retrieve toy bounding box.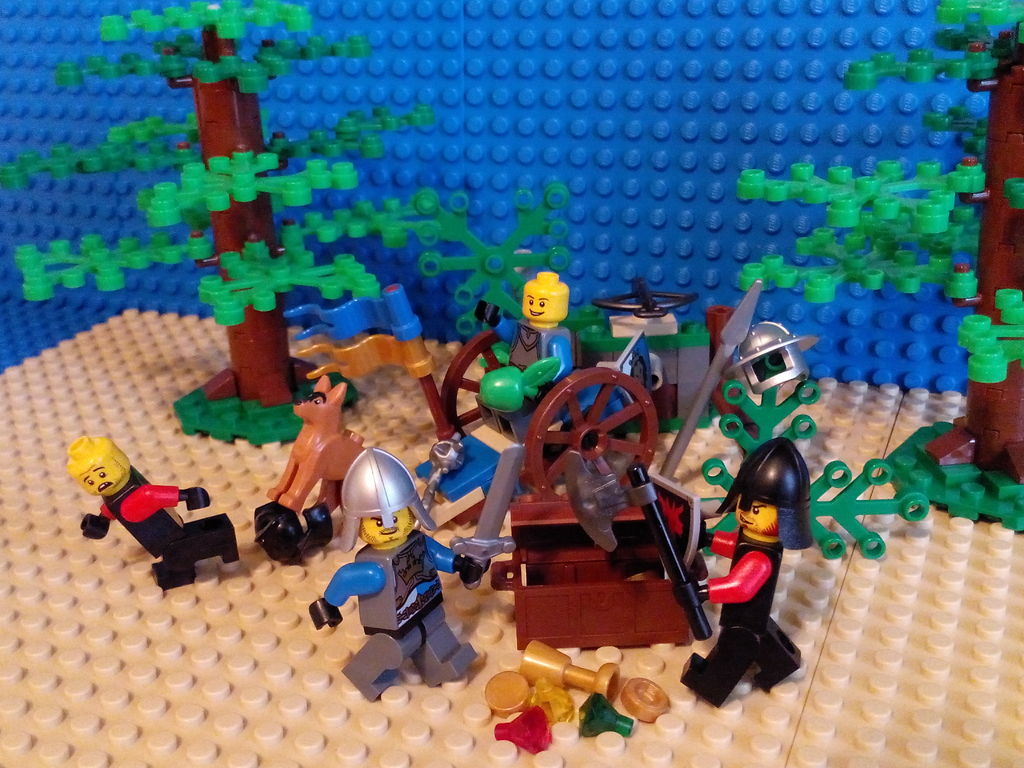
Bounding box: BBox(278, 280, 662, 515).
